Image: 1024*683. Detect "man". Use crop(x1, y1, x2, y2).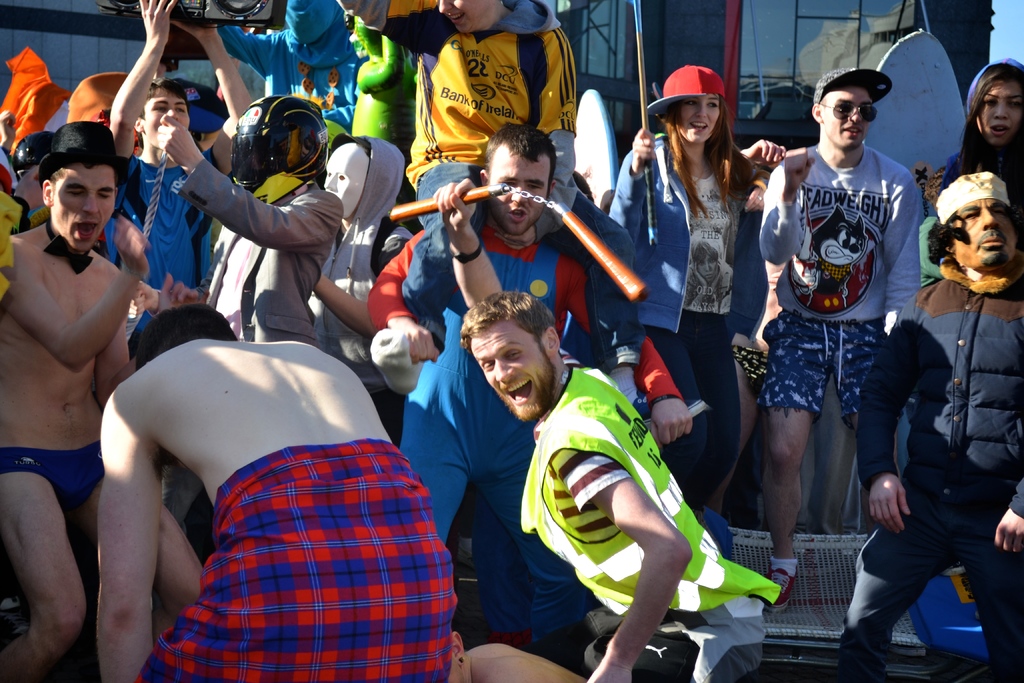
crop(752, 69, 938, 553).
